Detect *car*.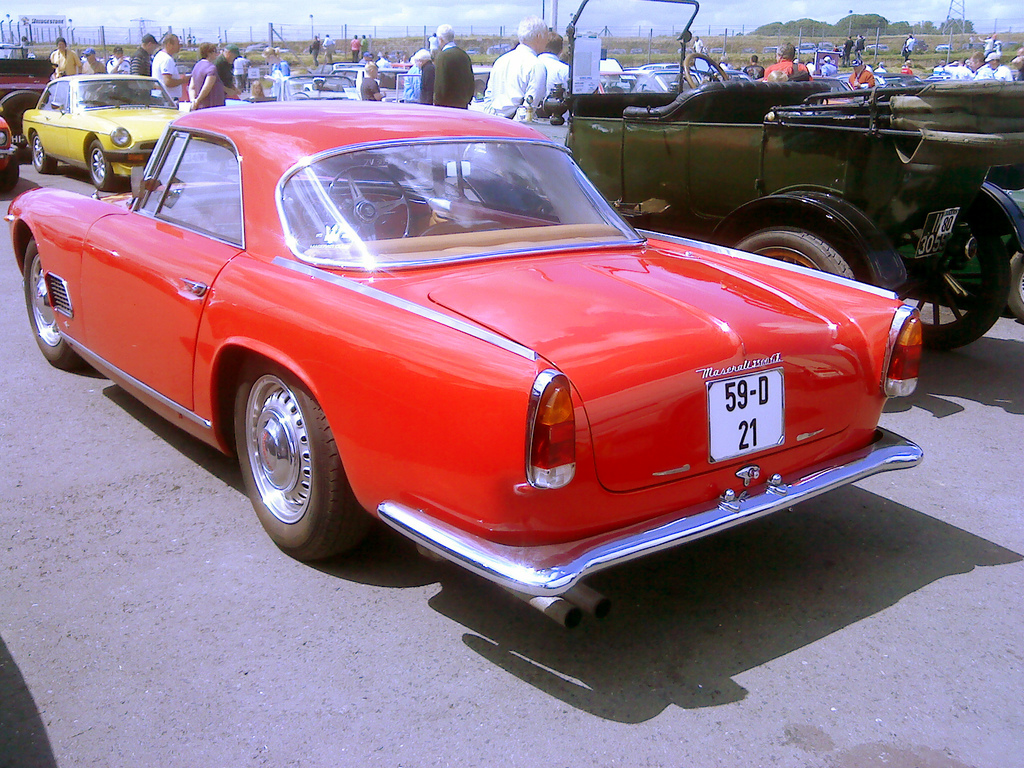
Detected at locate(21, 72, 186, 191).
